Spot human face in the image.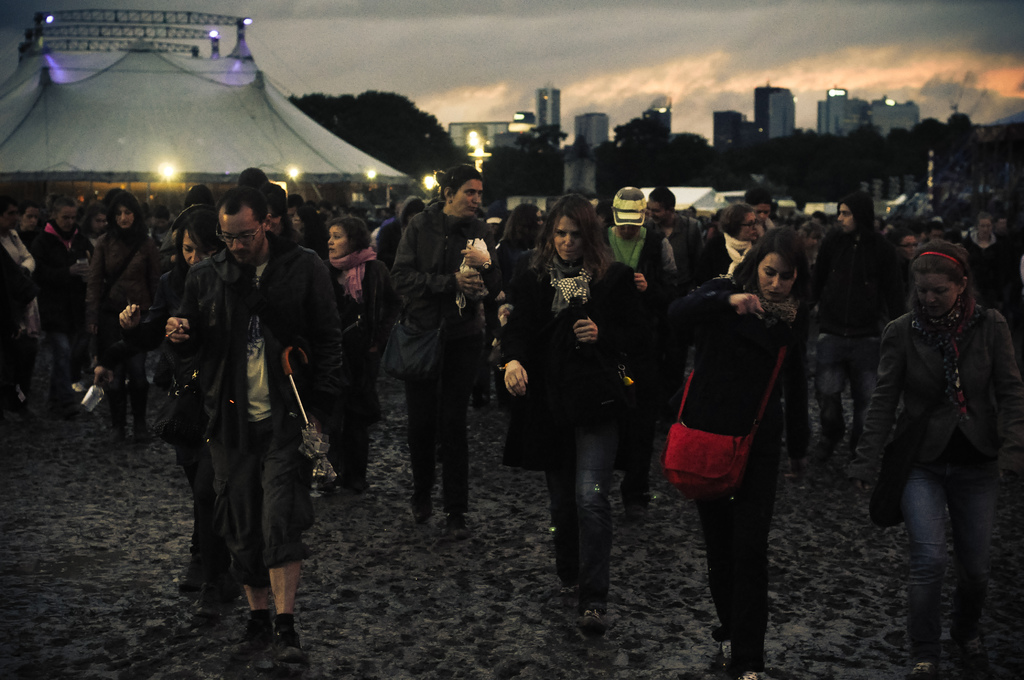
human face found at [757,199,776,218].
